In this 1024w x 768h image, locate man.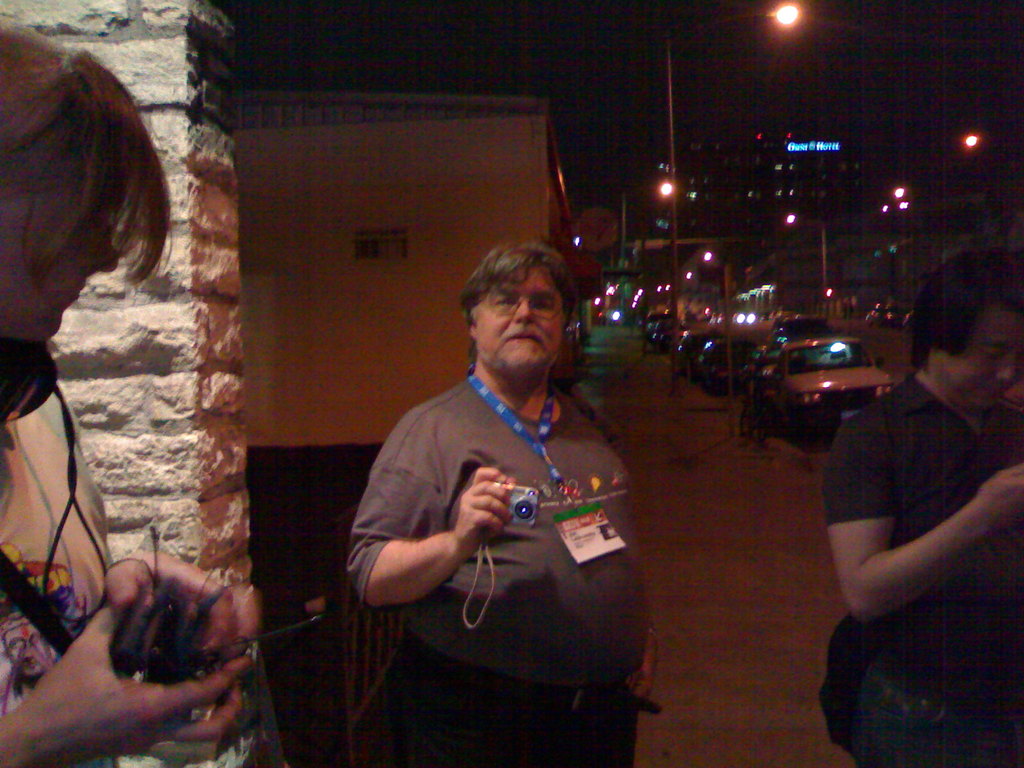
Bounding box: [821,246,1023,767].
